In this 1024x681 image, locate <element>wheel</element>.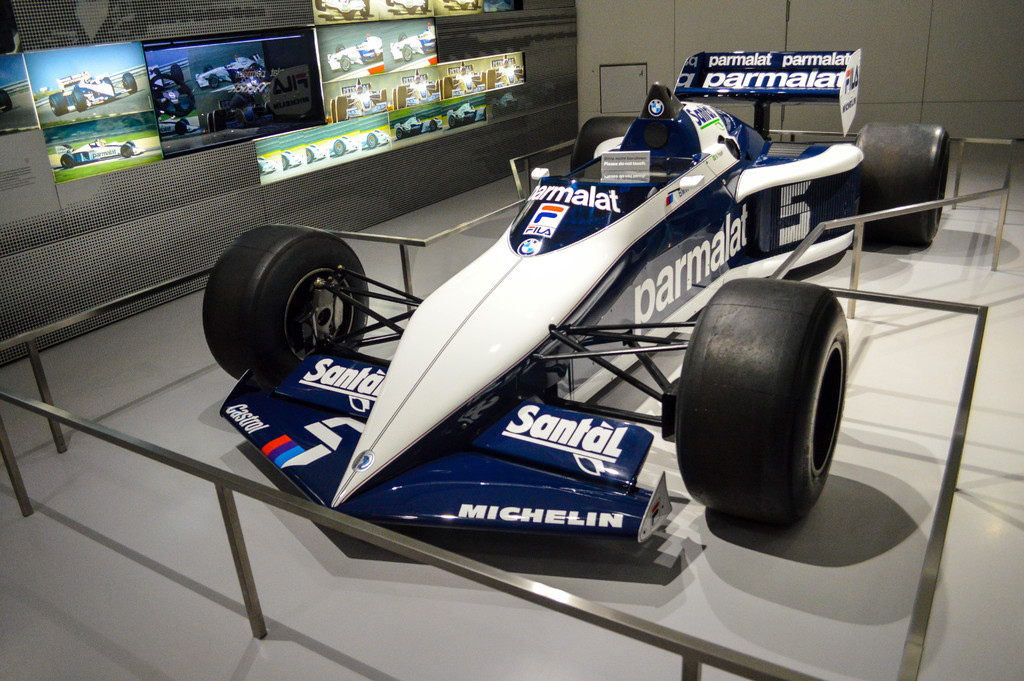
Bounding box: 0, 90, 12, 110.
